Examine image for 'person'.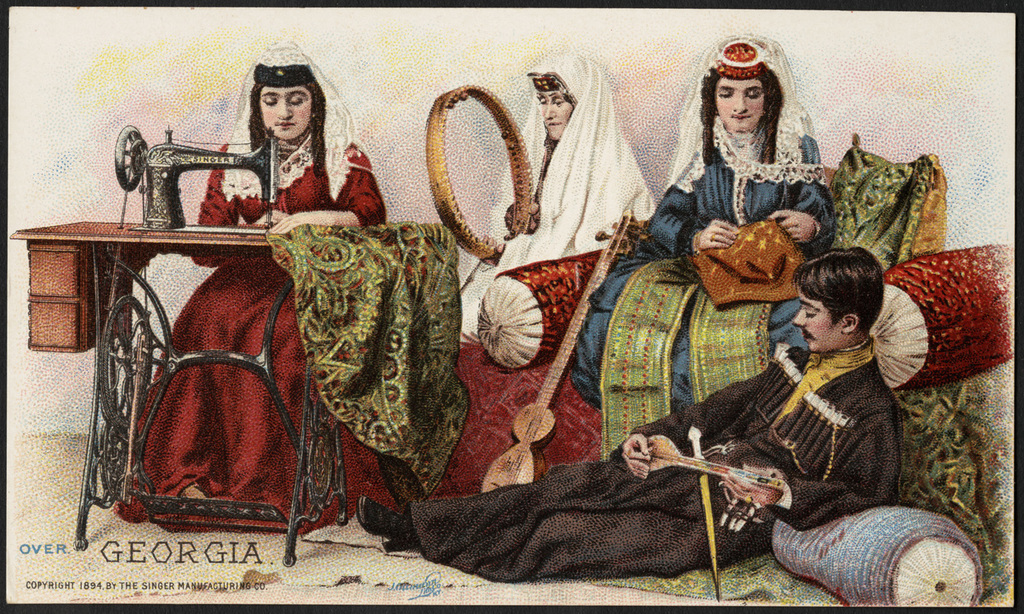
Examination result: l=109, t=64, r=392, b=530.
